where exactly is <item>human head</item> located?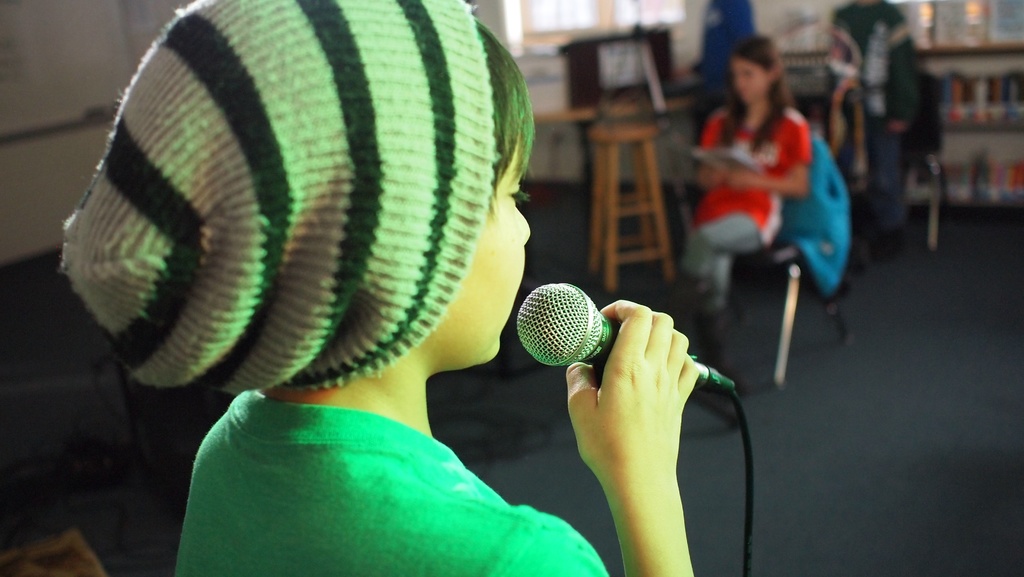
Its bounding box is pyautogui.locateOnScreen(56, 18, 549, 384).
